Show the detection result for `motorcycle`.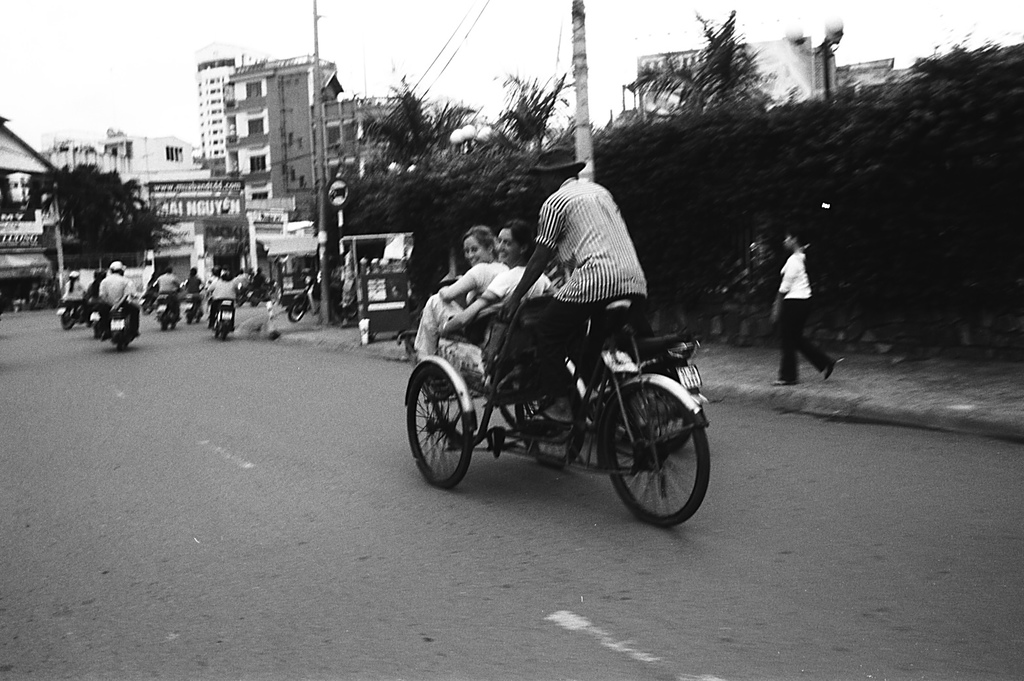
rect(184, 280, 203, 325).
